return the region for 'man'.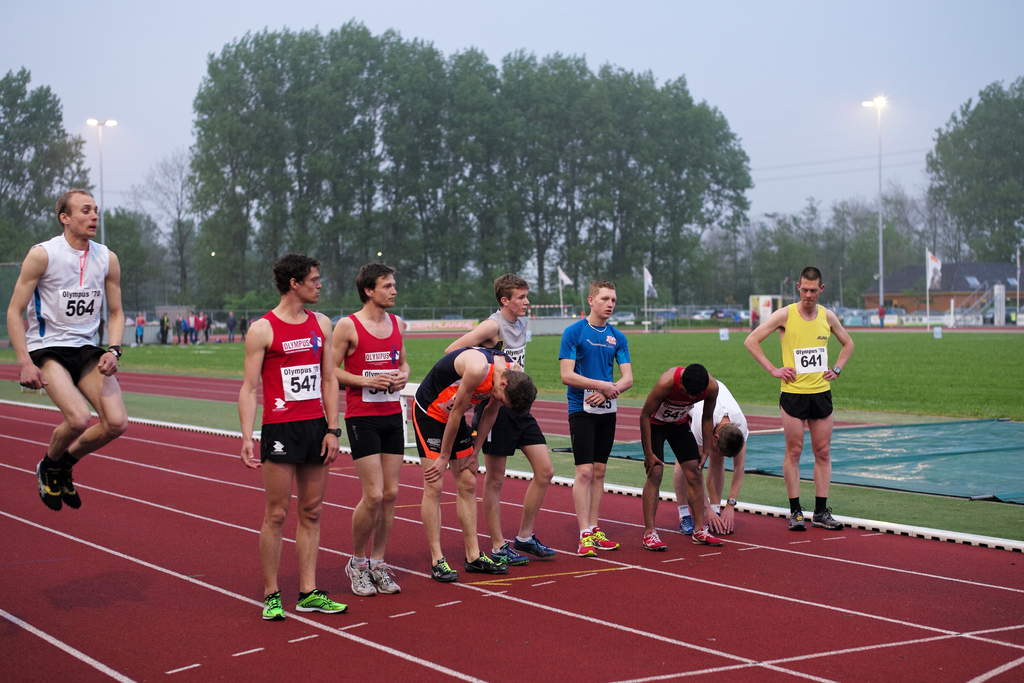
bbox=(331, 261, 411, 602).
